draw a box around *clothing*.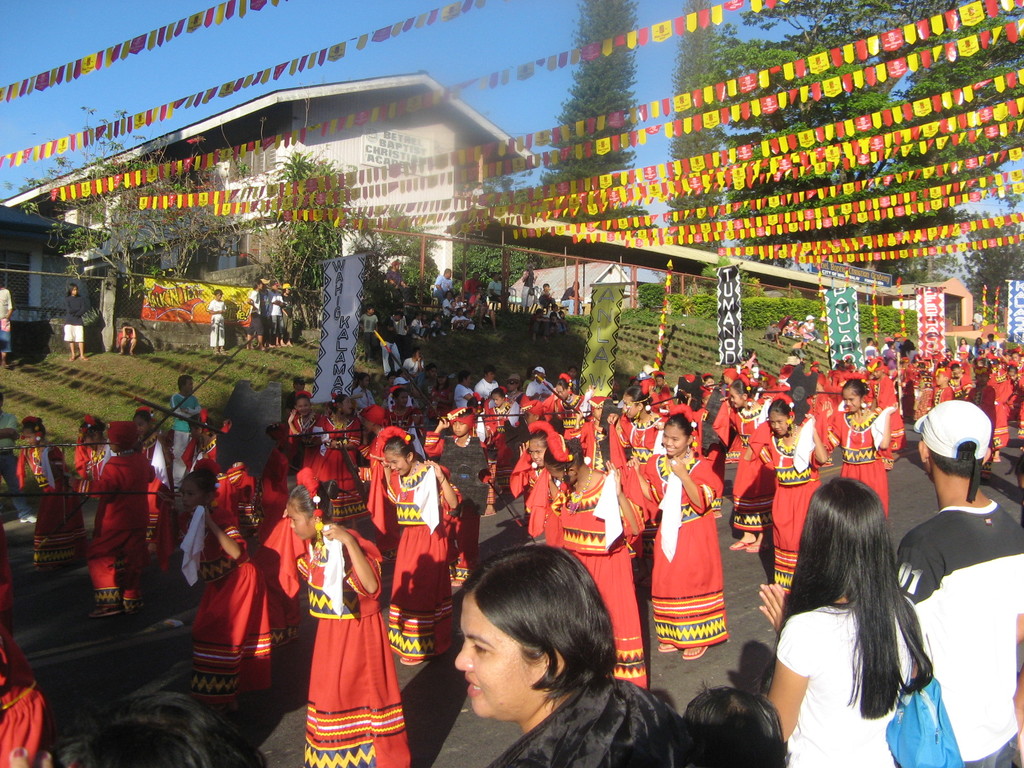
select_region(269, 287, 282, 335).
